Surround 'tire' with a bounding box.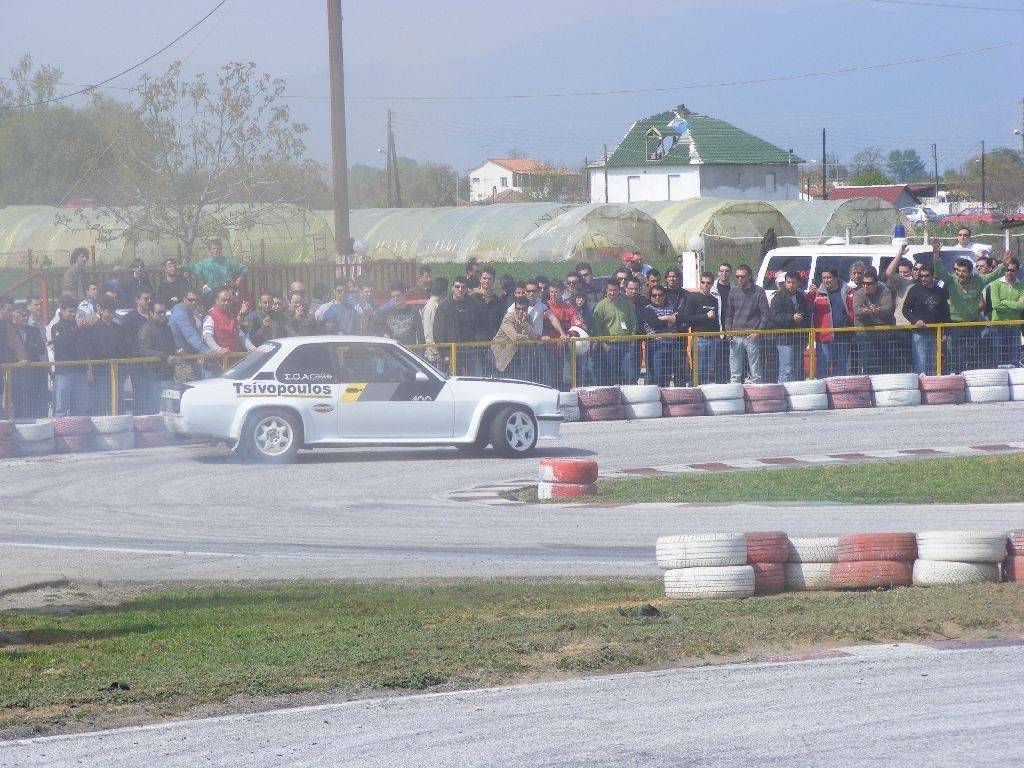
bbox=[534, 454, 598, 478].
